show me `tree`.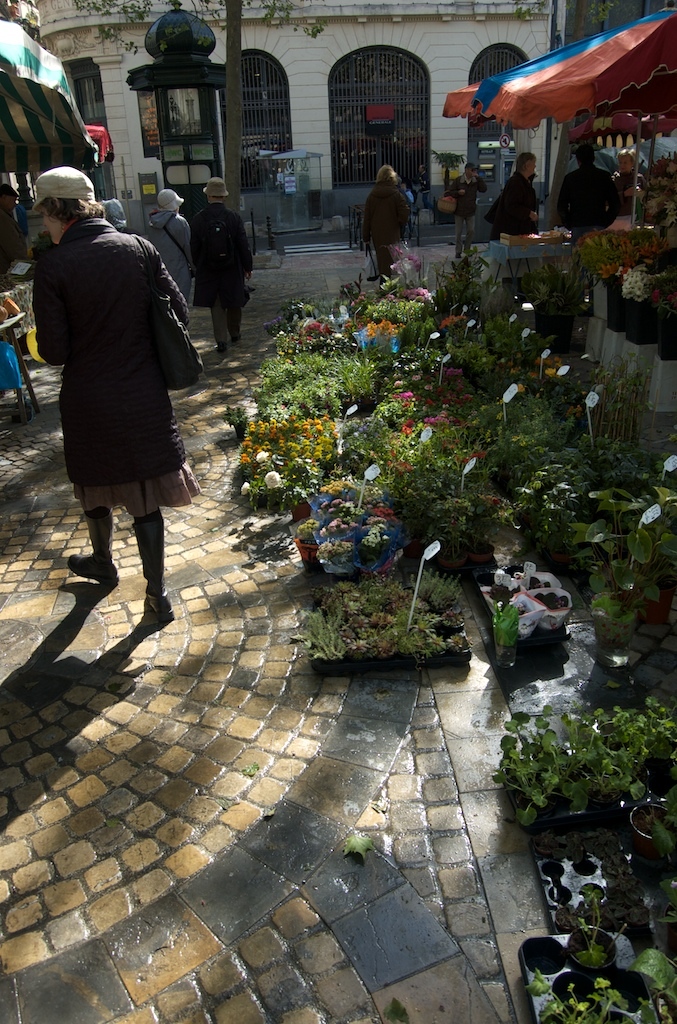
`tree` is here: box(73, 0, 327, 213).
